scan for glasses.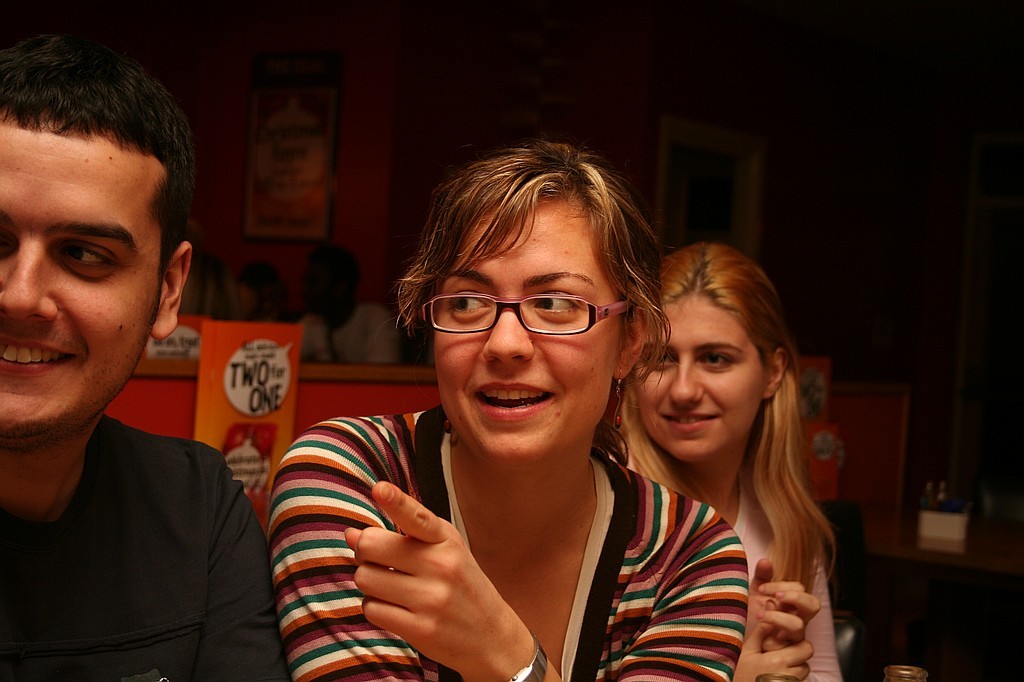
Scan result: (409, 283, 630, 350).
